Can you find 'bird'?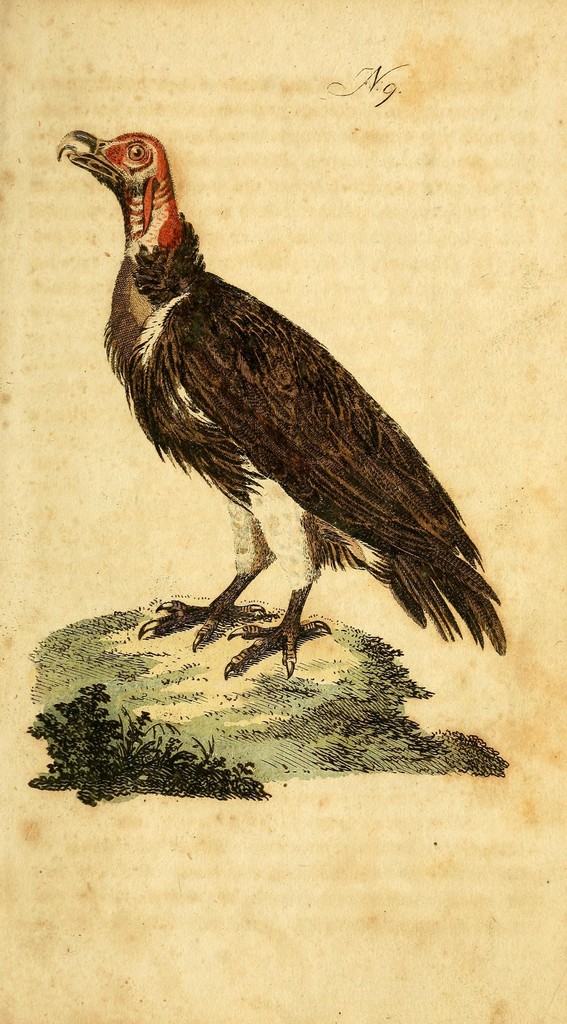
Yes, bounding box: crop(44, 137, 488, 709).
